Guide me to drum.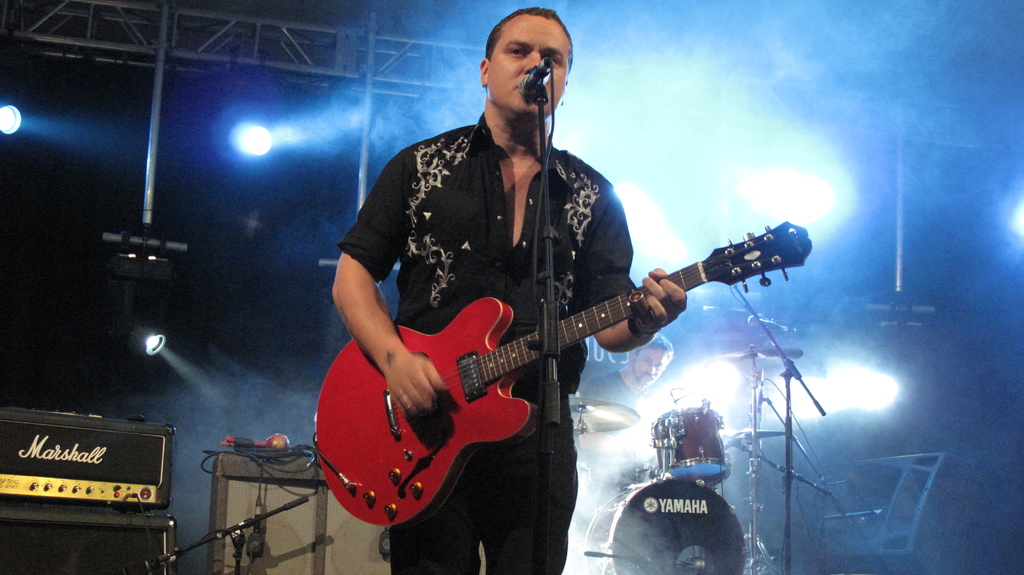
Guidance: [651, 405, 730, 484].
